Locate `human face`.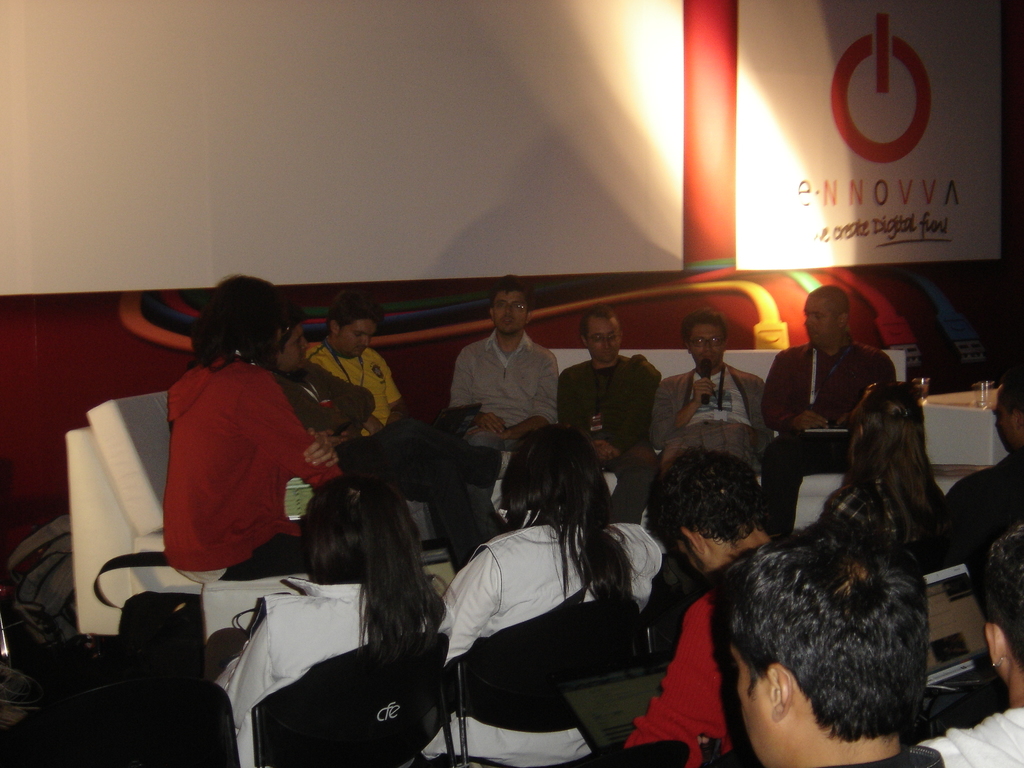
Bounding box: (280,323,309,372).
